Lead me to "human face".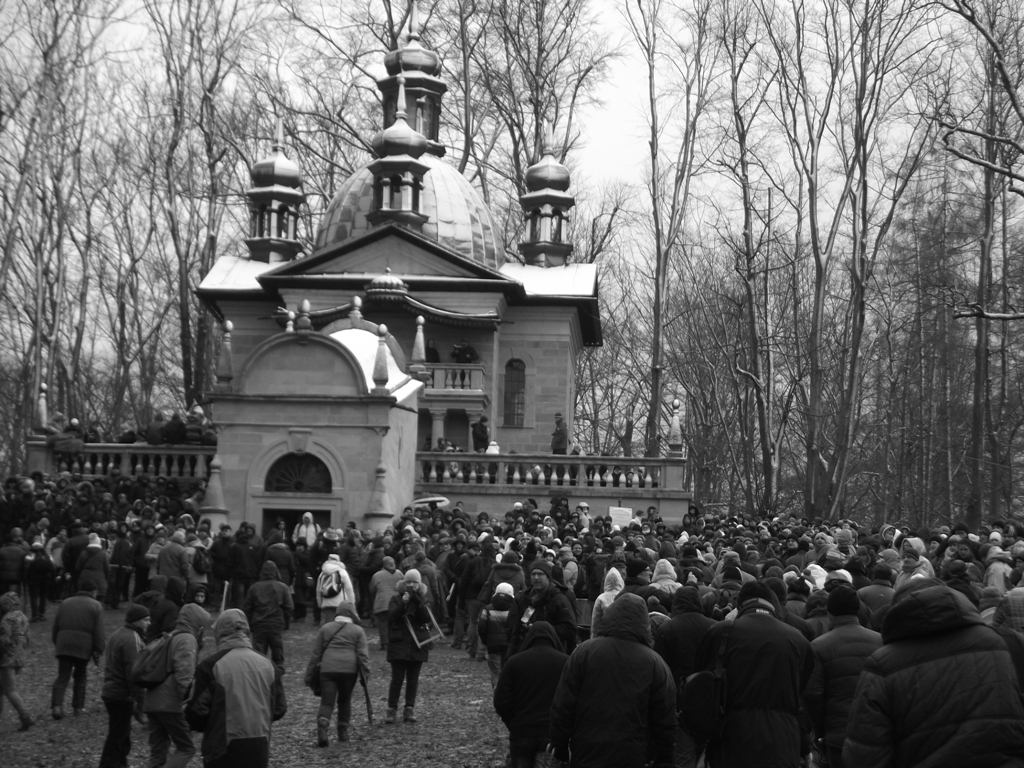
Lead to Rect(198, 529, 204, 534).
